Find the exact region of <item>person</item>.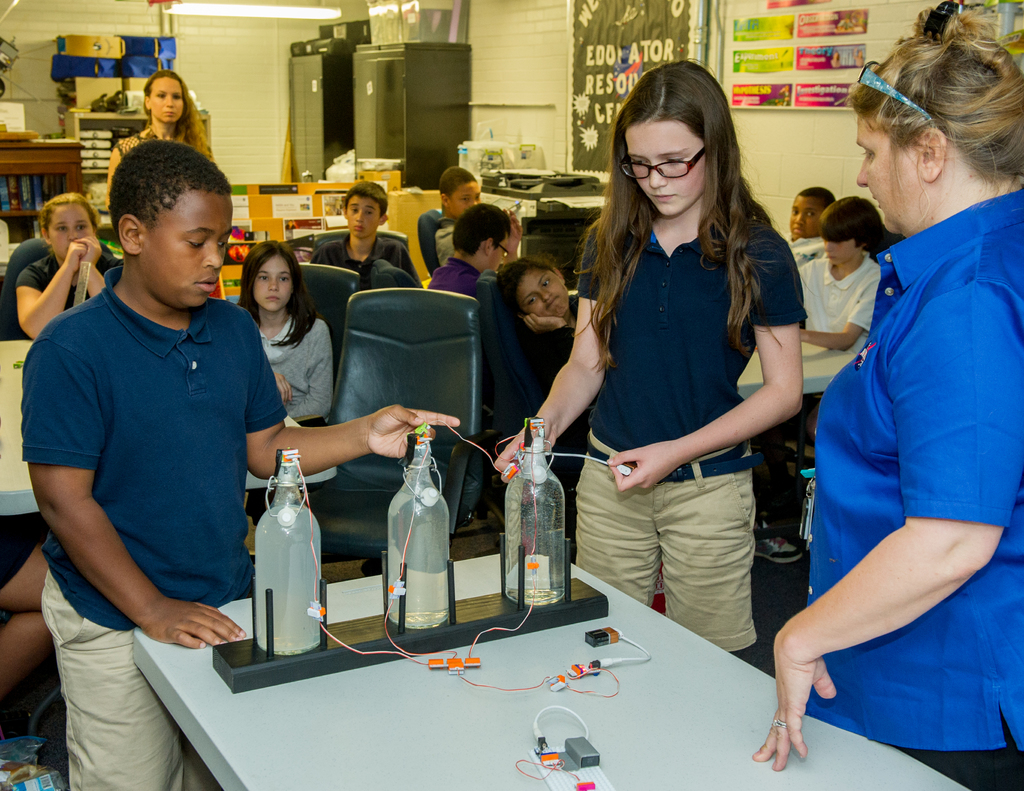
Exact region: select_region(423, 211, 536, 364).
